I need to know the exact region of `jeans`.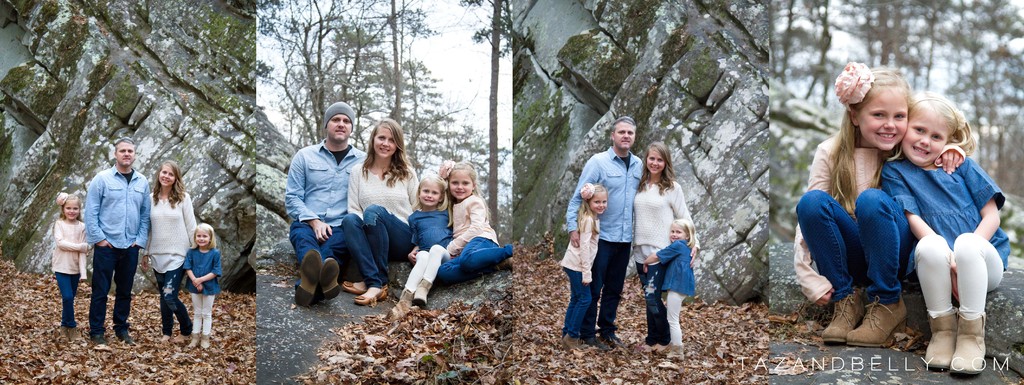
Region: left=290, top=225, right=349, bottom=286.
